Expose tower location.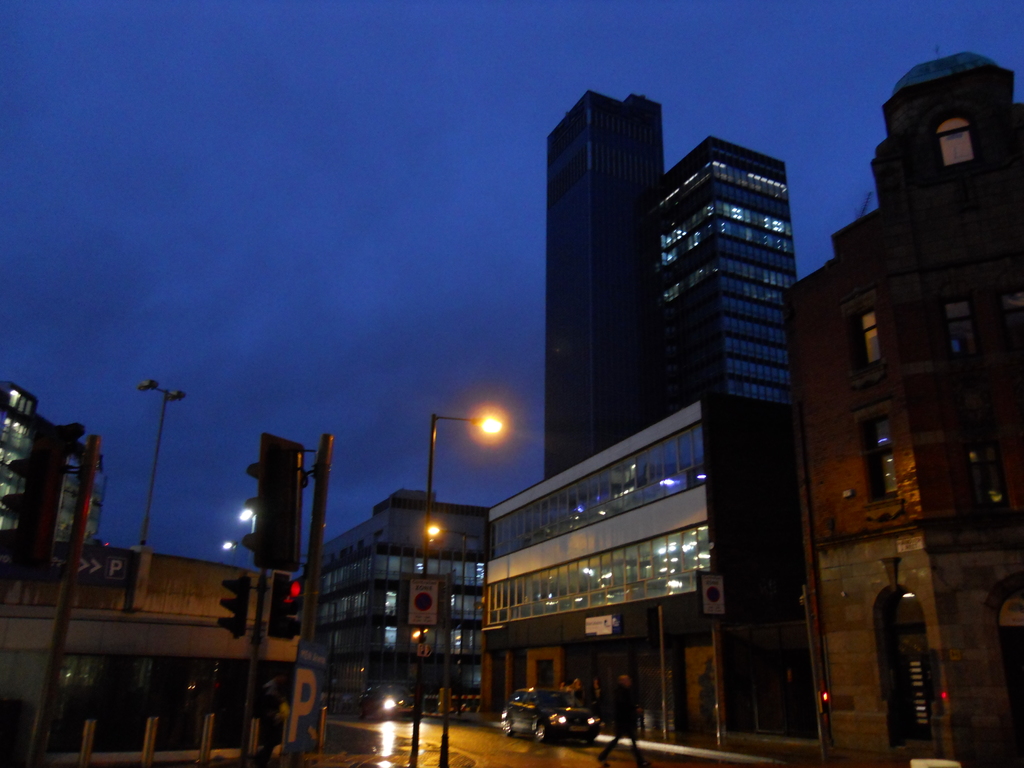
Exposed at box(657, 129, 799, 403).
